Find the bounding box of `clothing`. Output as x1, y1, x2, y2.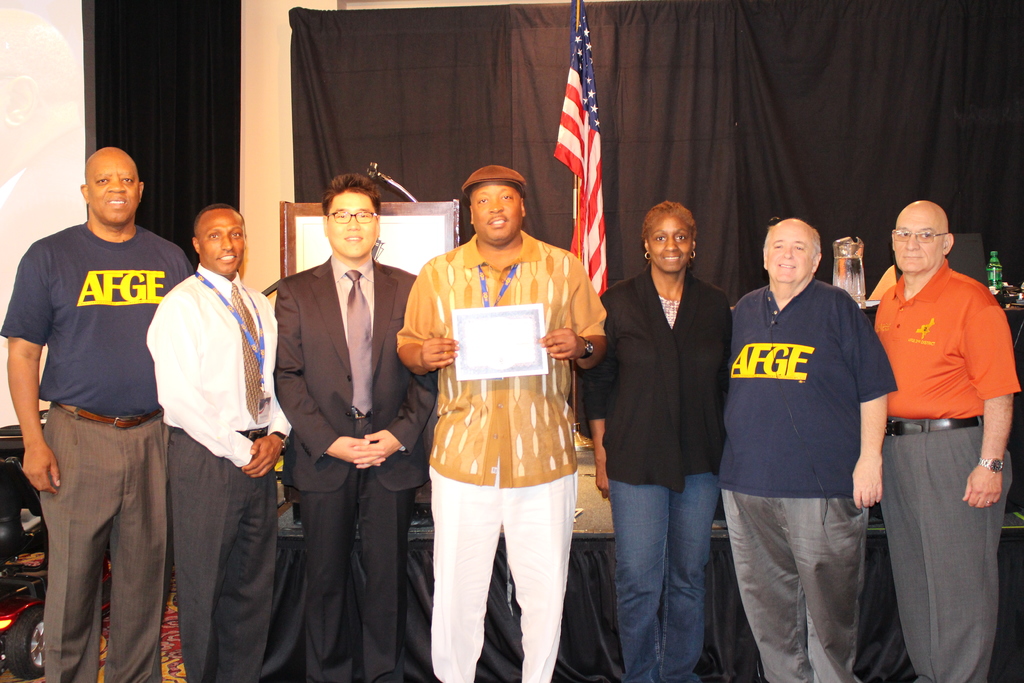
589, 268, 740, 682.
